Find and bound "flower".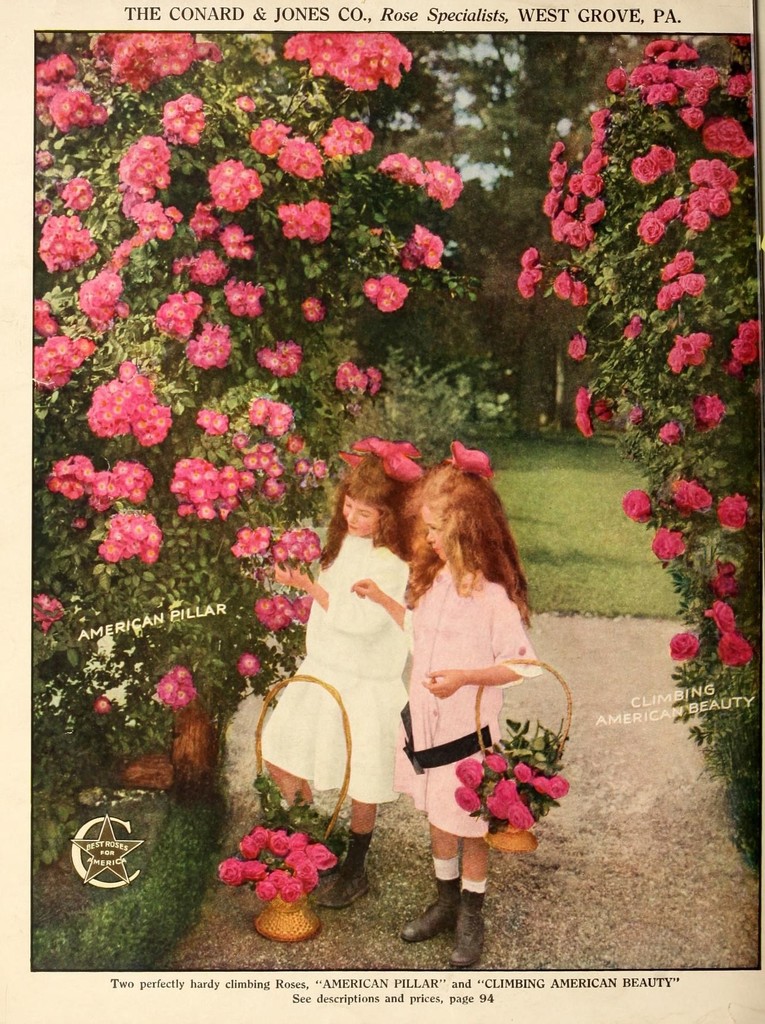
Bound: 34,207,101,277.
